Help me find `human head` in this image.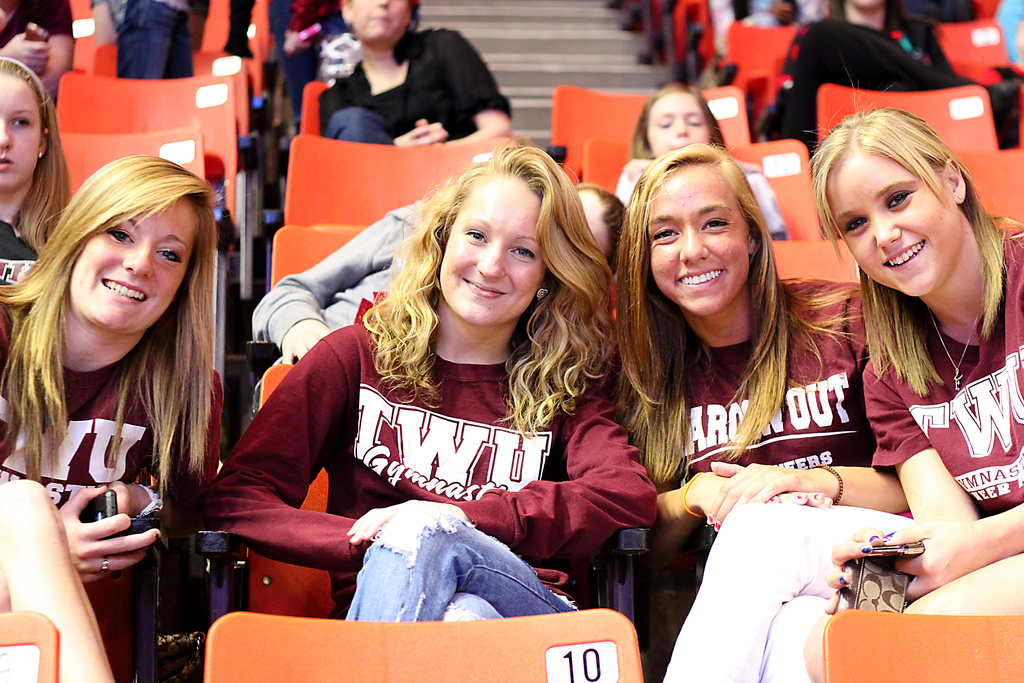
Found it: bbox=[635, 81, 724, 157].
